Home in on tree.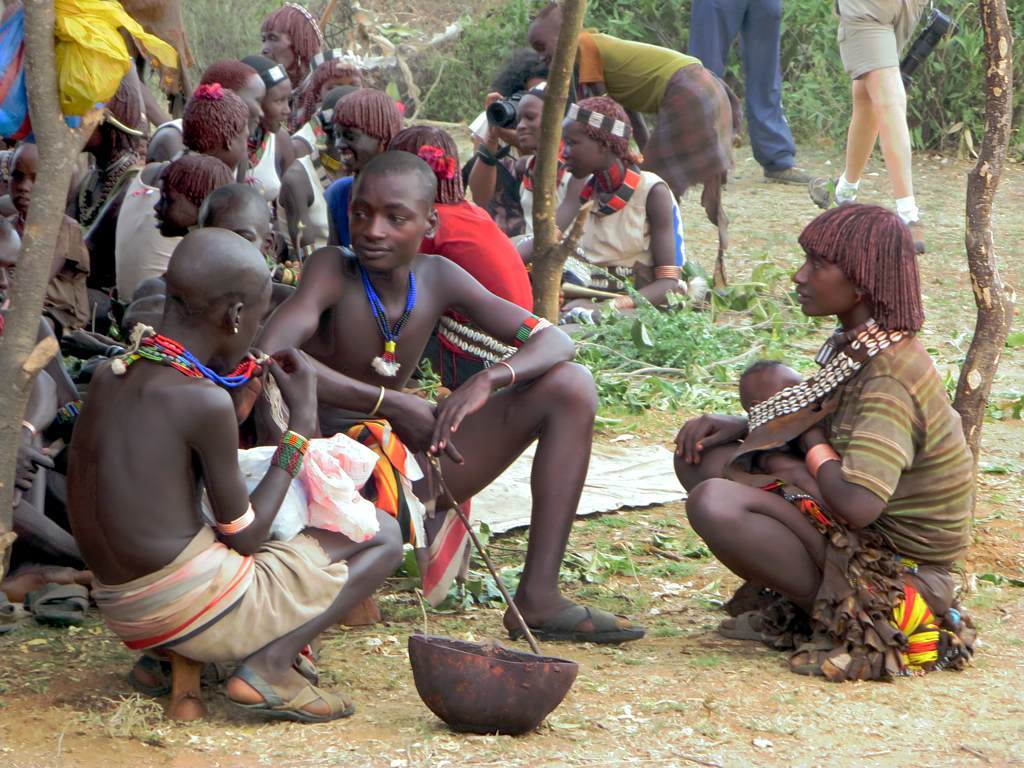
Homed in at {"left": 0, "top": 0, "right": 156, "bottom": 579}.
